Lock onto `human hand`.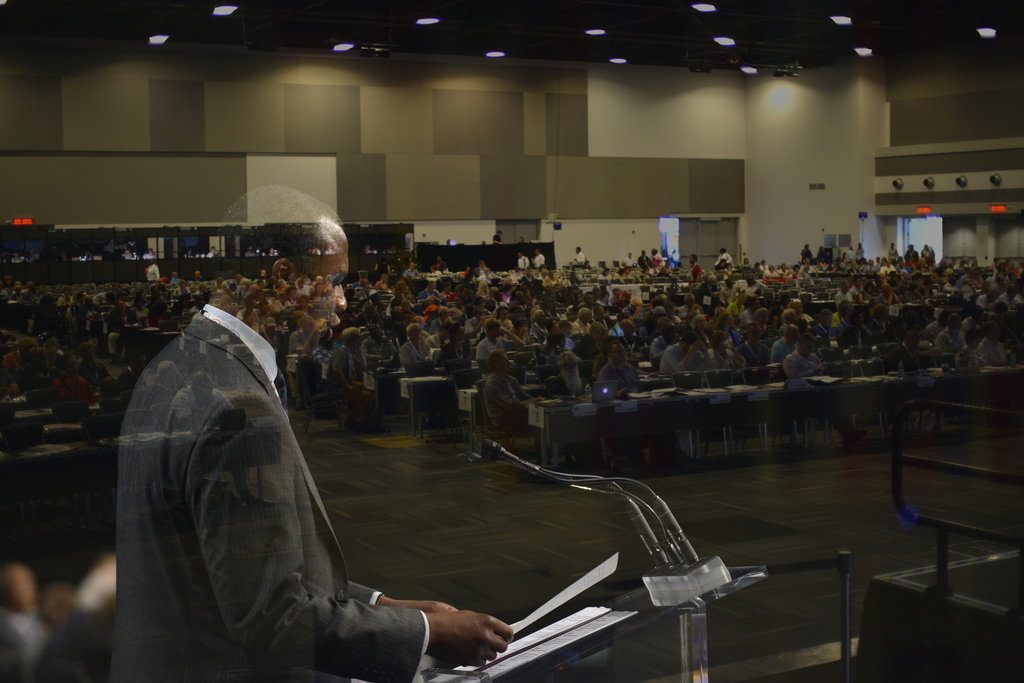
Locked: [left=634, top=303, right=644, bottom=313].
